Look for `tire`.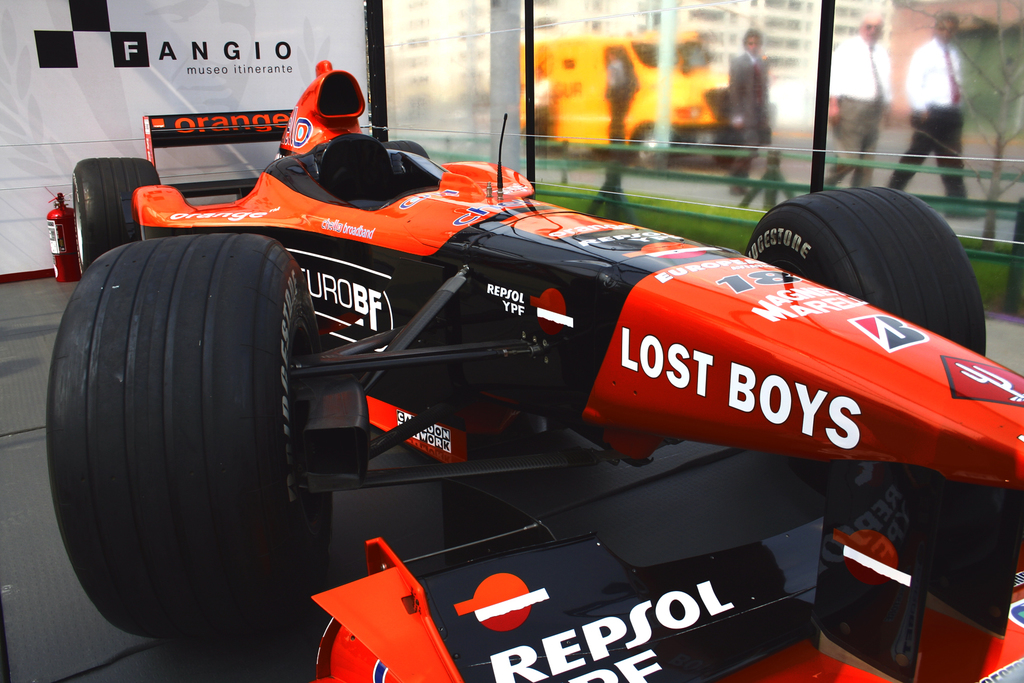
Found: [714,142,738,164].
